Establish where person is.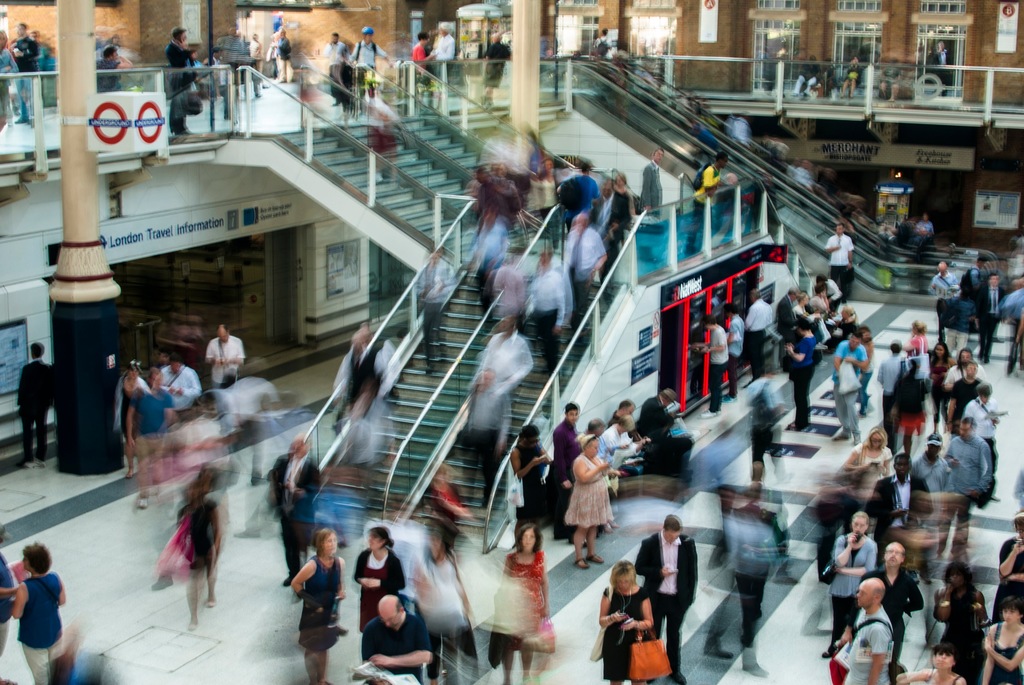
Established at {"left": 348, "top": 26, "right": 391, "bottom": 105}.
